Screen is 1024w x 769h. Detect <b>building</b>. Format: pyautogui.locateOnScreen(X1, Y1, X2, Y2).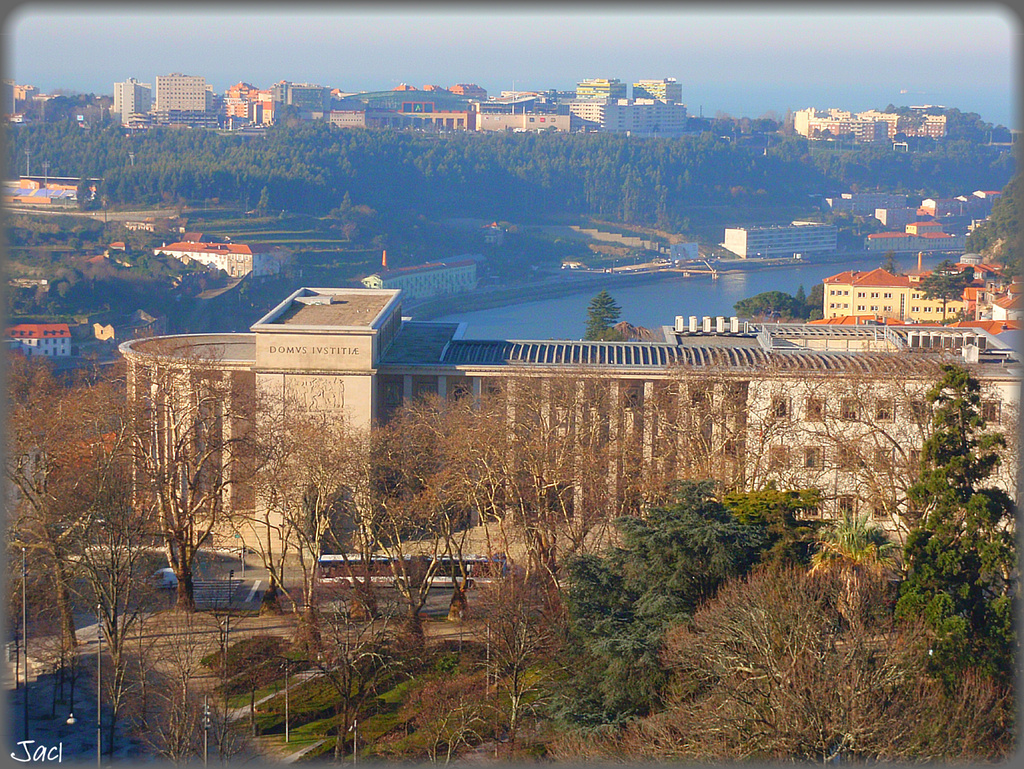
pyautogui.locateOnScreen(115, 286, 1023, 547).
